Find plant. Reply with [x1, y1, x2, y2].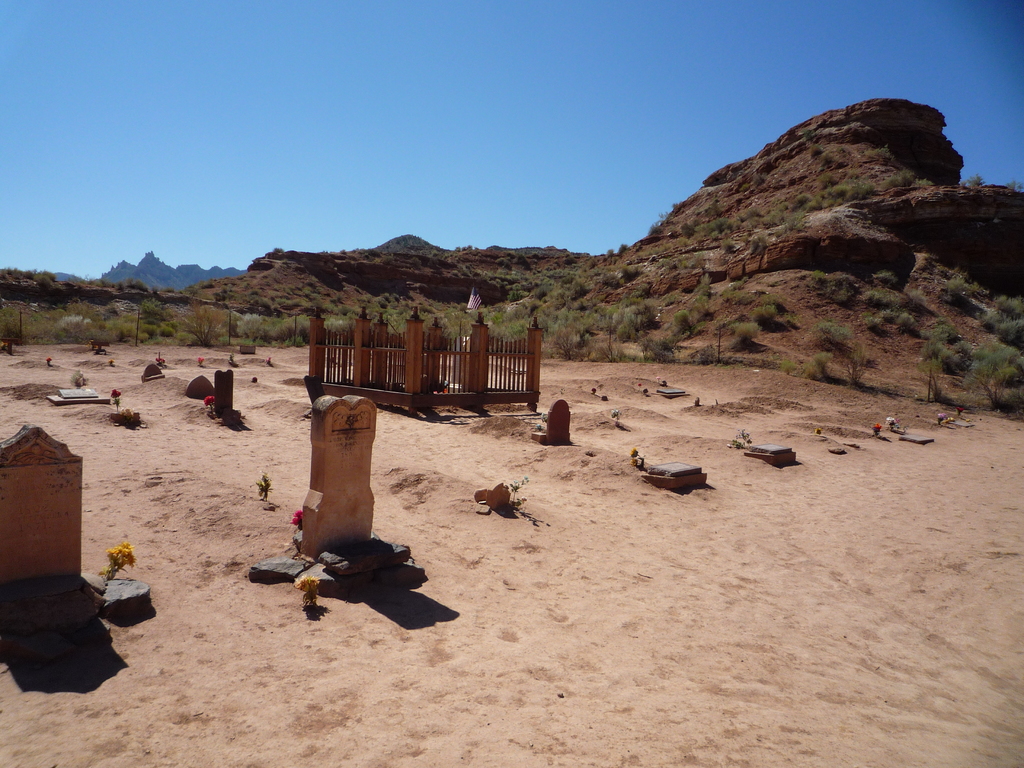
[730, 321, 753, 343].
